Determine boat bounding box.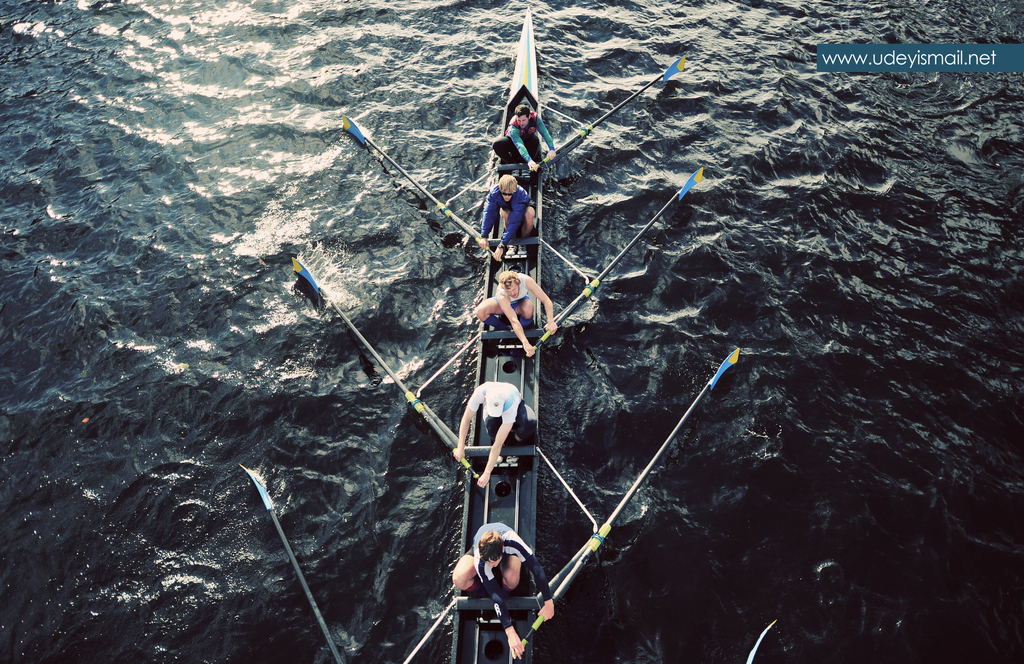
Determined: locate(447, 6, 553, 663).
